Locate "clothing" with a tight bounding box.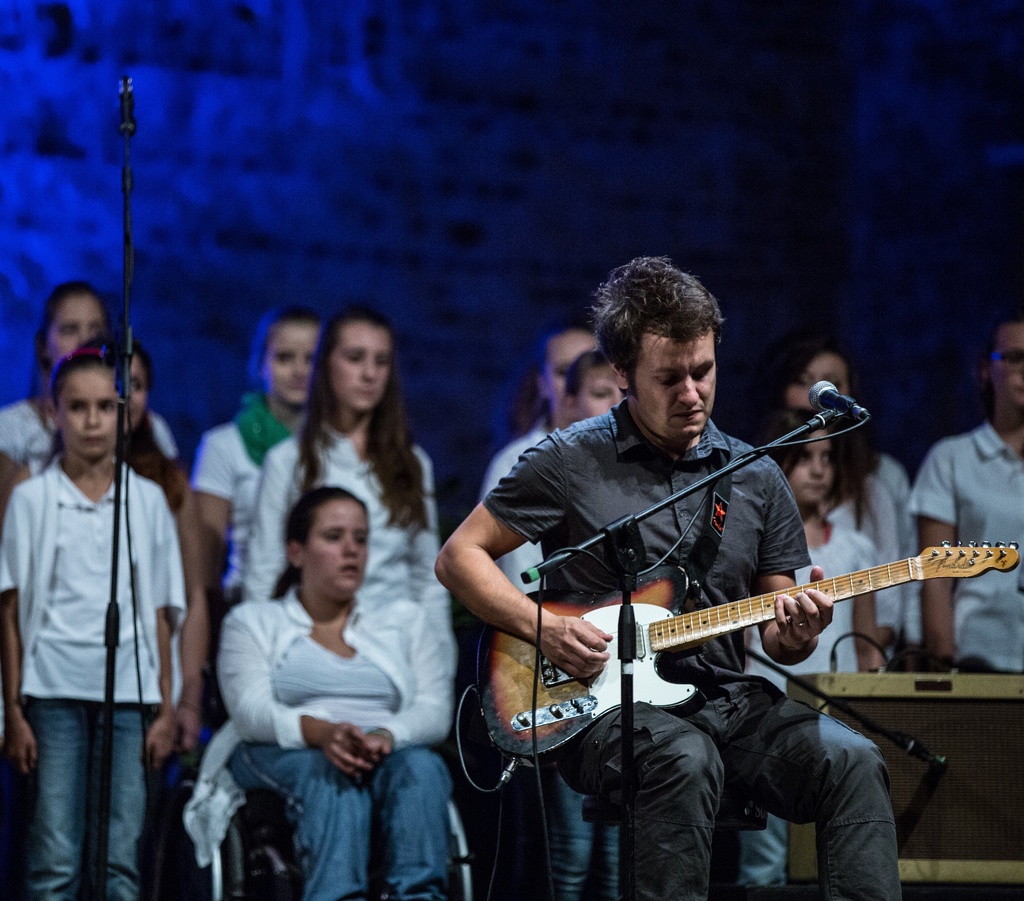
486,396,902,900.
